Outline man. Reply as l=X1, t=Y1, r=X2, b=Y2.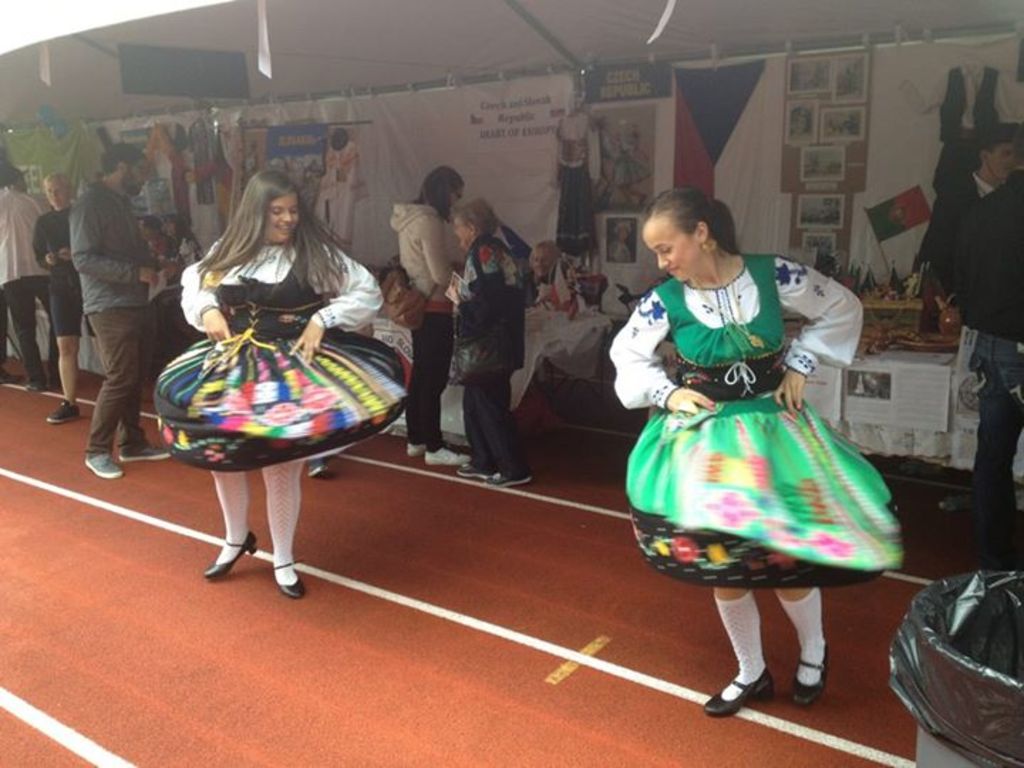
l=912, t=122, r=1017, b=306.
